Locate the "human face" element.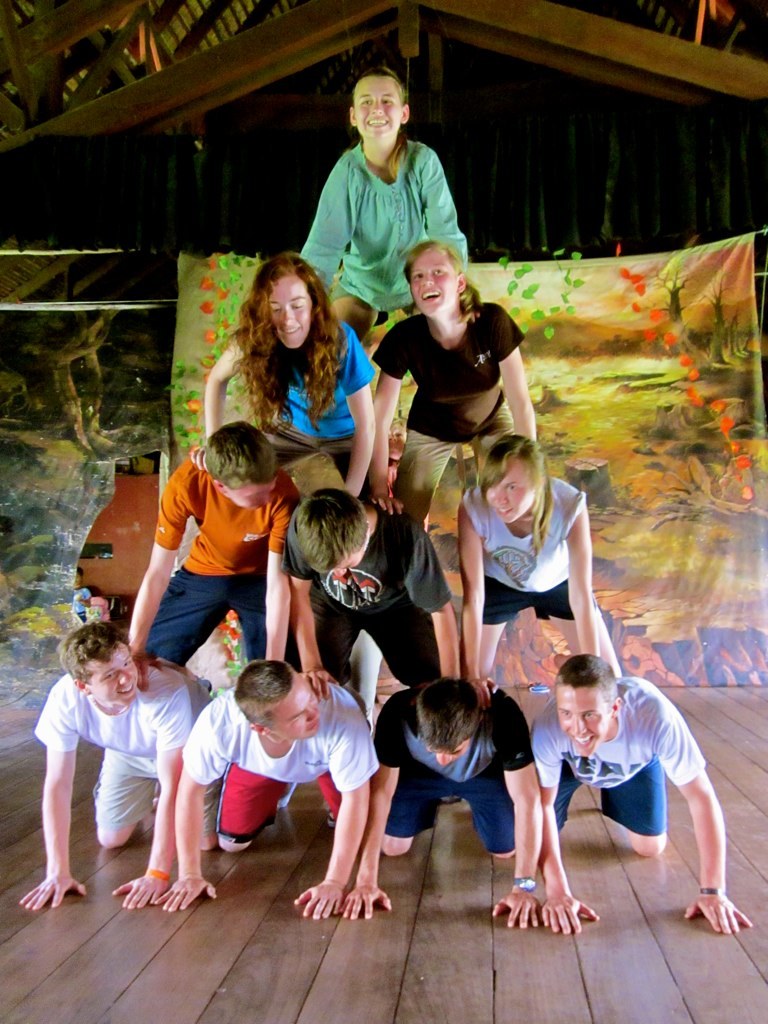
Element bbox: (x1=265, y1=673, x2=319, y2=741).
